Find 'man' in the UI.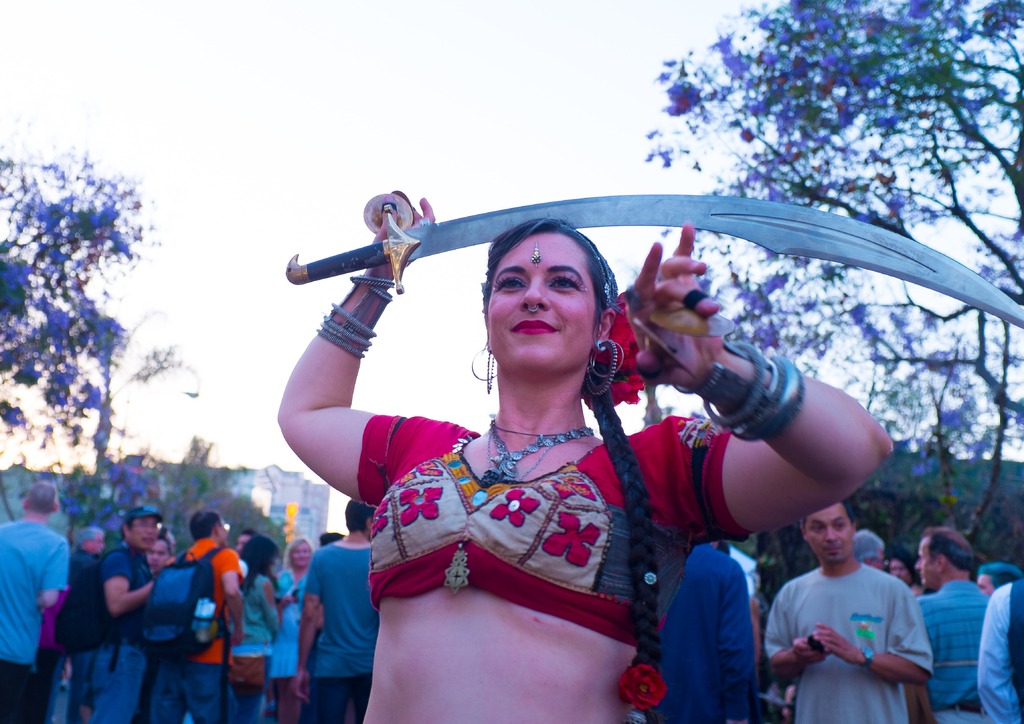
UI element at bbox=(292, 501, 380, 723).
